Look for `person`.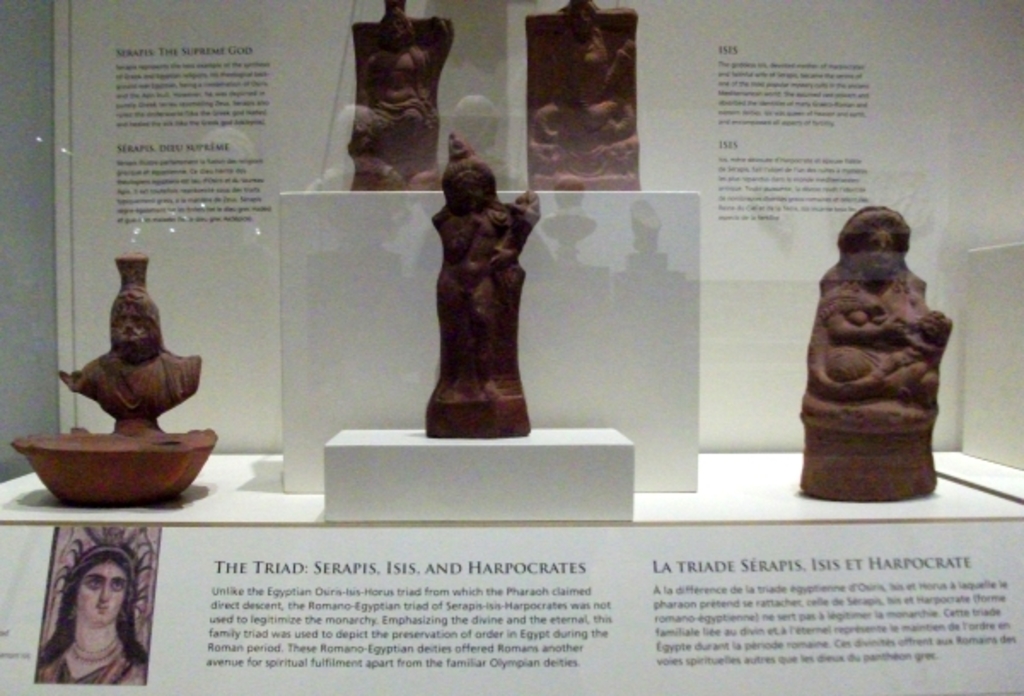
Found: crop(345, 0, 445, 189).
